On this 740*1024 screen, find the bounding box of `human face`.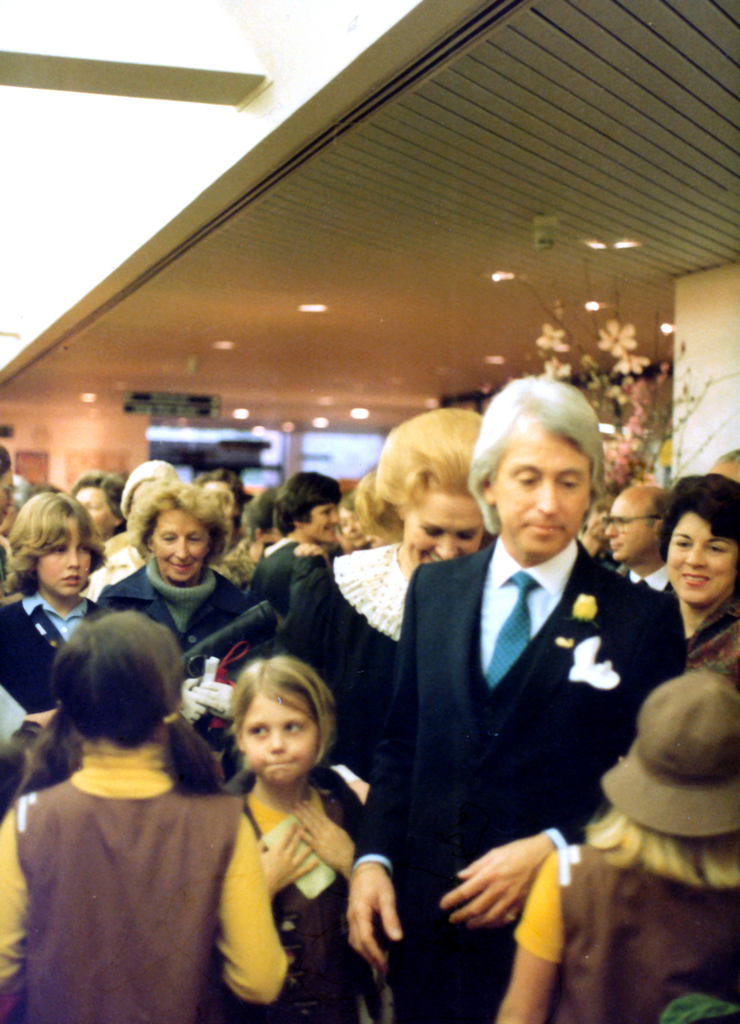
Bounding box: [left=69, top=480, right=109, bottom=534].
